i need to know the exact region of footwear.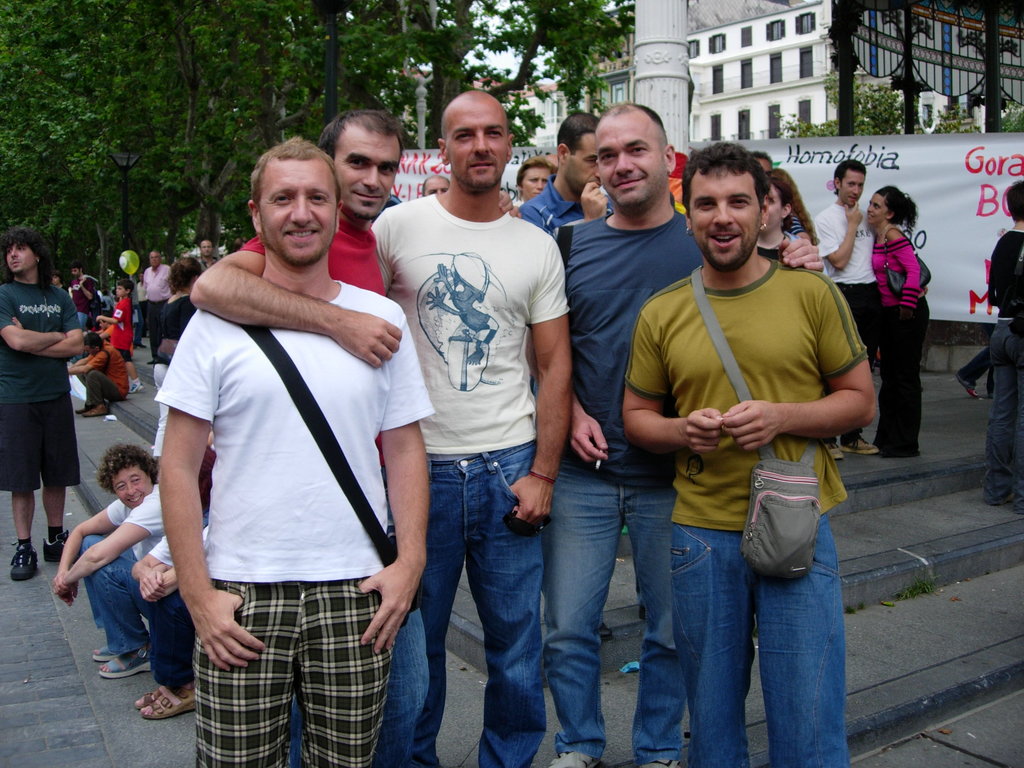
Region: rect(41, 527, 81, 563).
